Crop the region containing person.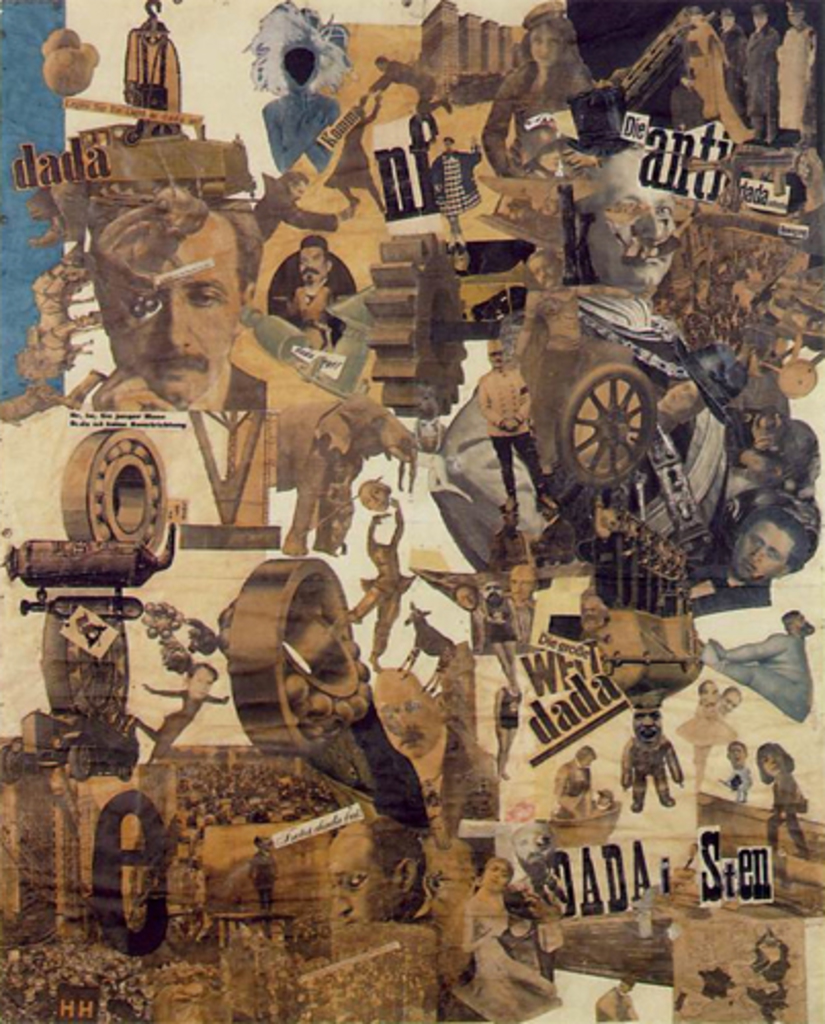
Crop region: 555,737,598,823.
